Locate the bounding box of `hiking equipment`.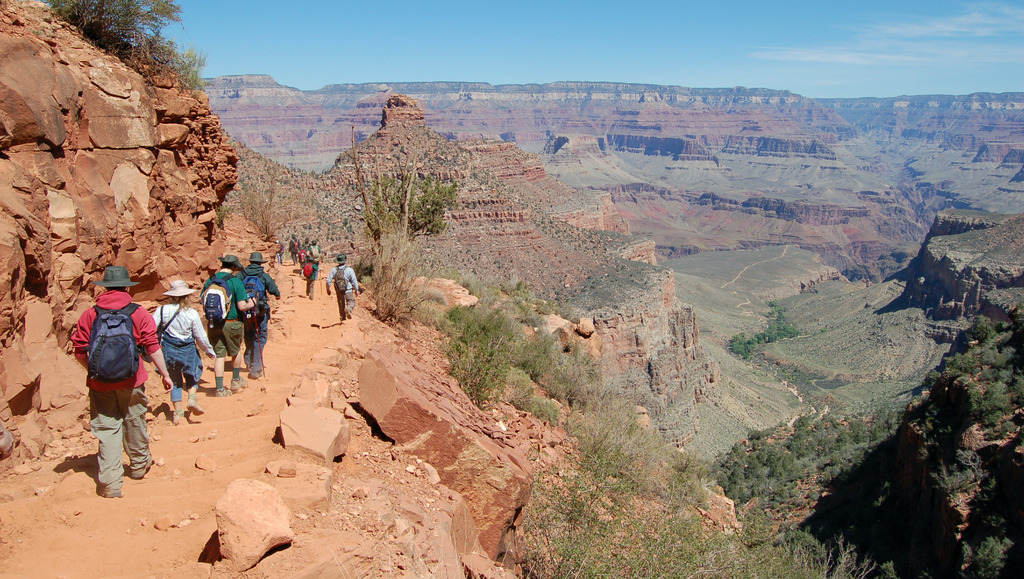
Bounding box: pyautogui.locateOnScreen(333, 261, 349, 295).
